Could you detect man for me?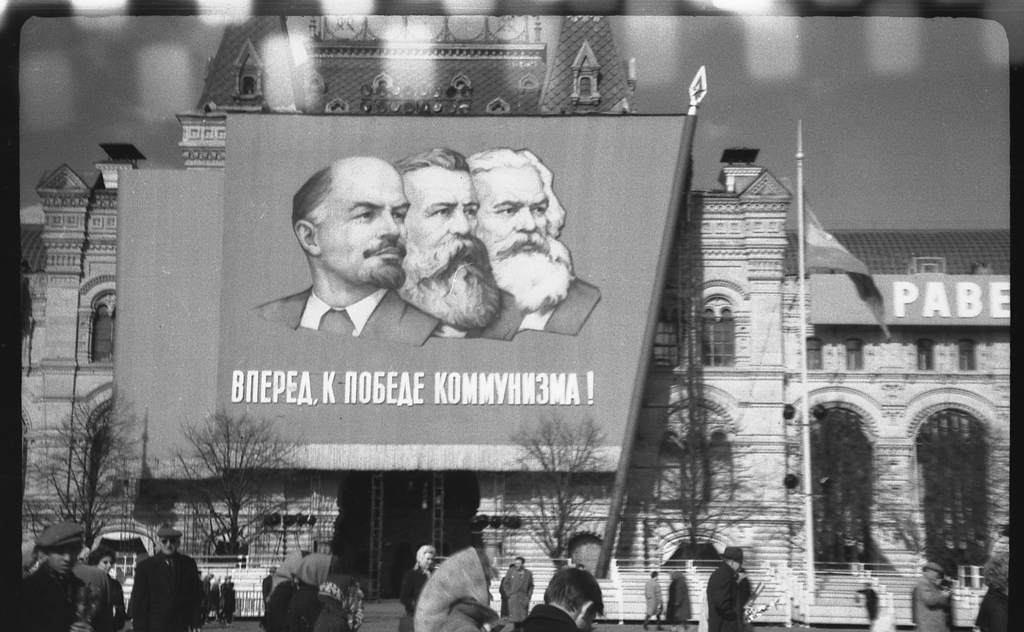
Detection result: {"left": 915, "top": 559, "right": 955, "bottom": 631}.
